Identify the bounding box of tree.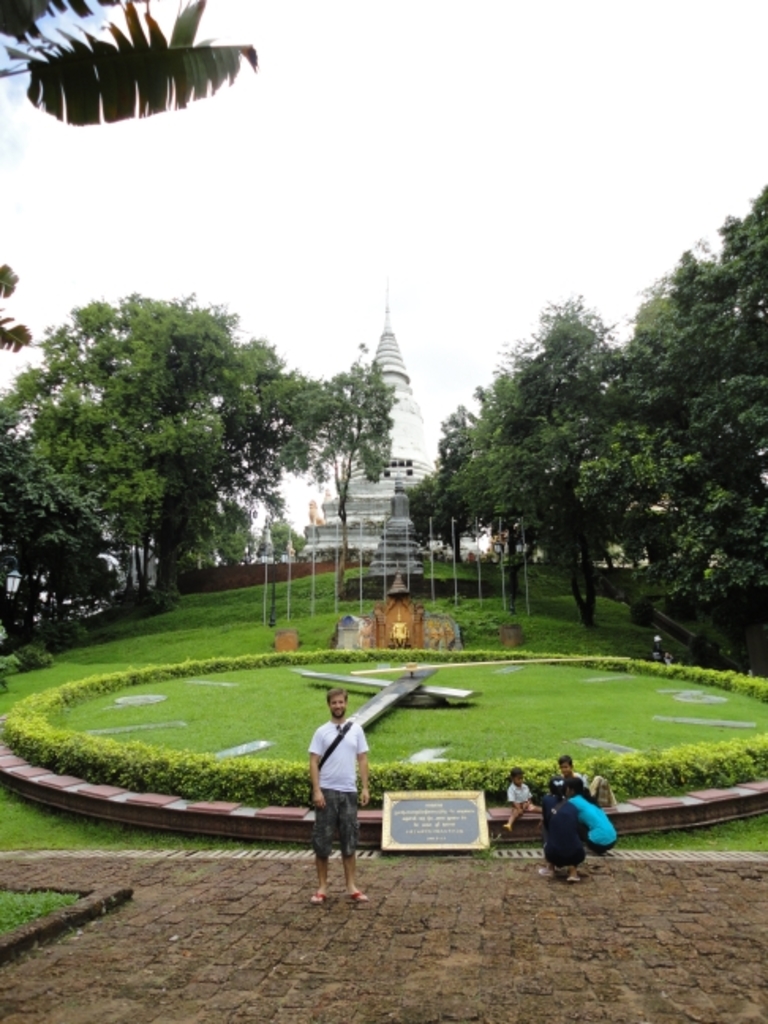
detection(0, 265, 57, 386).
